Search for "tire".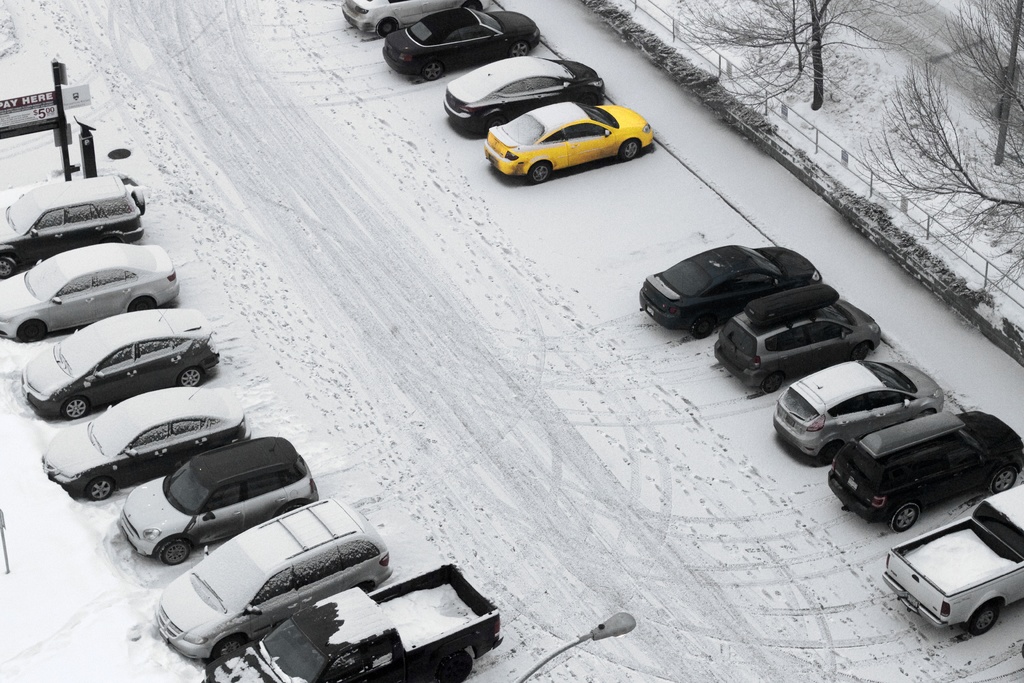
Found at 762/369/785/393.
